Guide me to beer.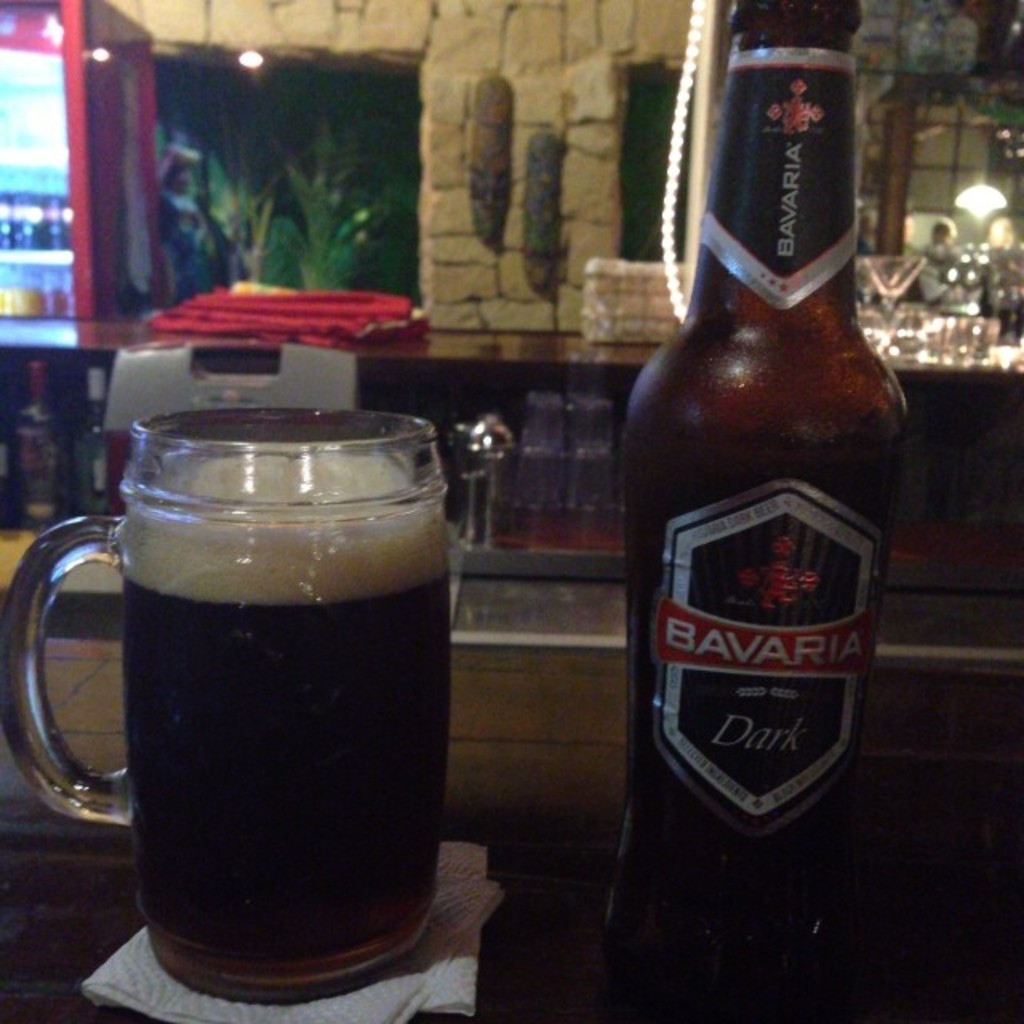
Guidance: [0, 413, 456, 992].
